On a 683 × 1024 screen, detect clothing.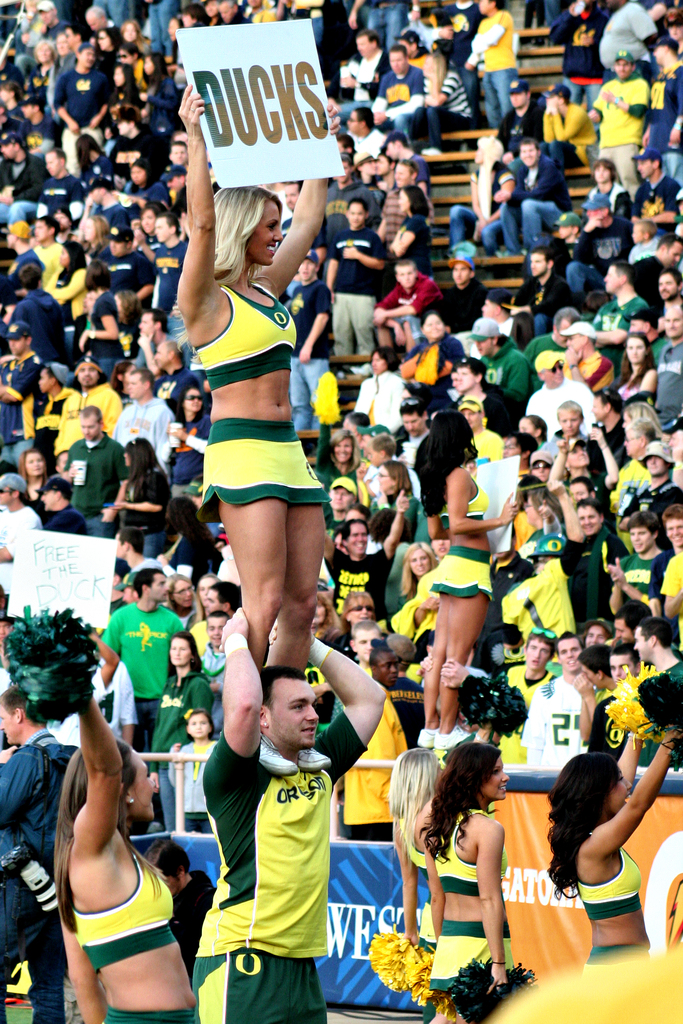
504/152/572/219.
